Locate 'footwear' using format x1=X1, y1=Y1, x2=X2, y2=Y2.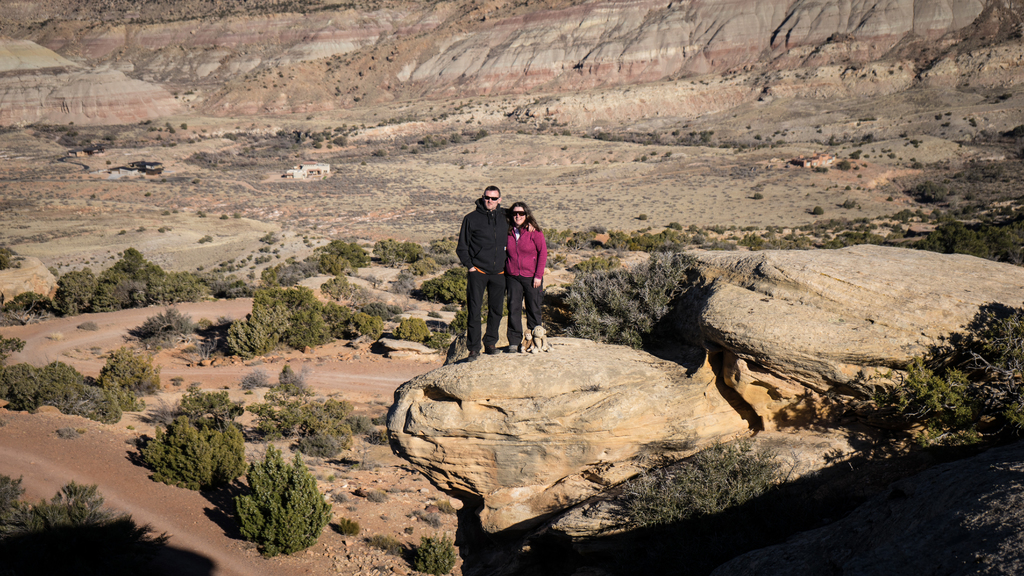
x1=465, y1=348, x2=479, y2=364.
